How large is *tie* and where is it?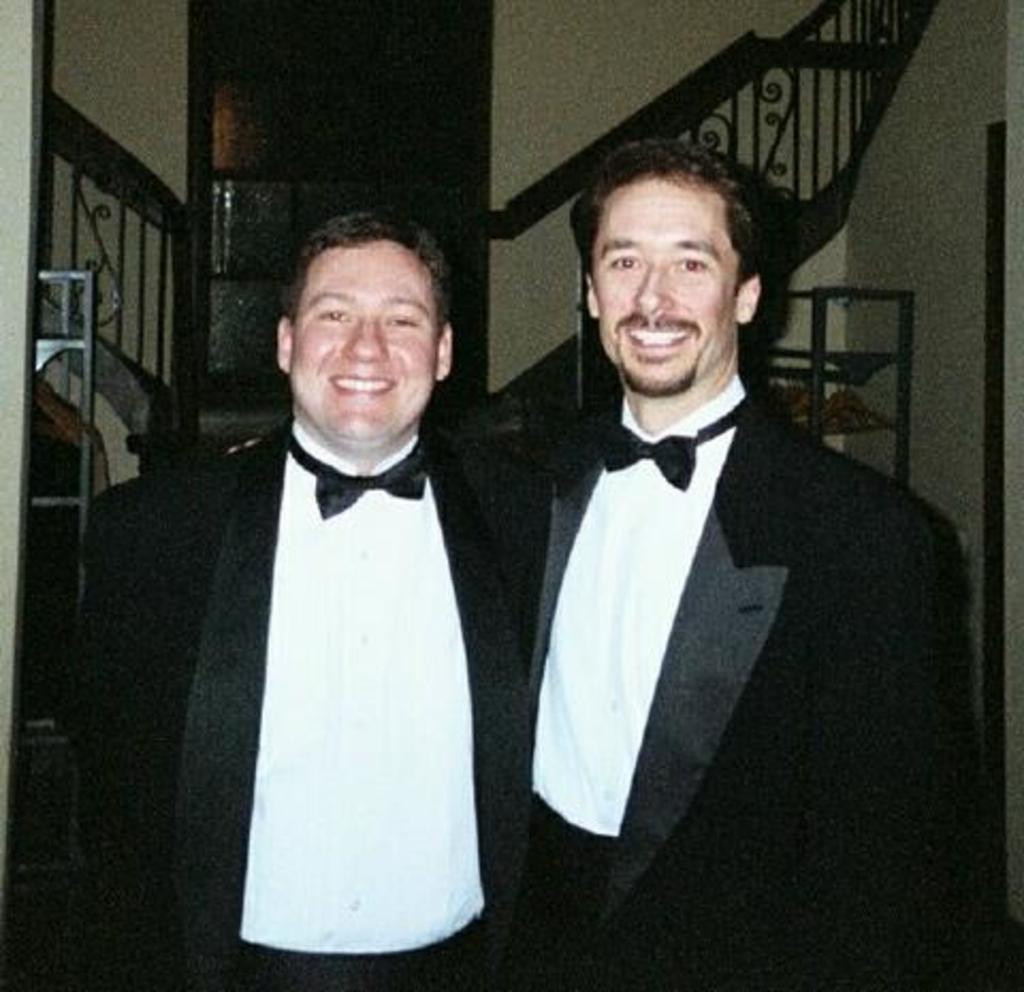
Bounding box: {"left": 284, "top": 422, "right": 429, "bottom": 527}.
